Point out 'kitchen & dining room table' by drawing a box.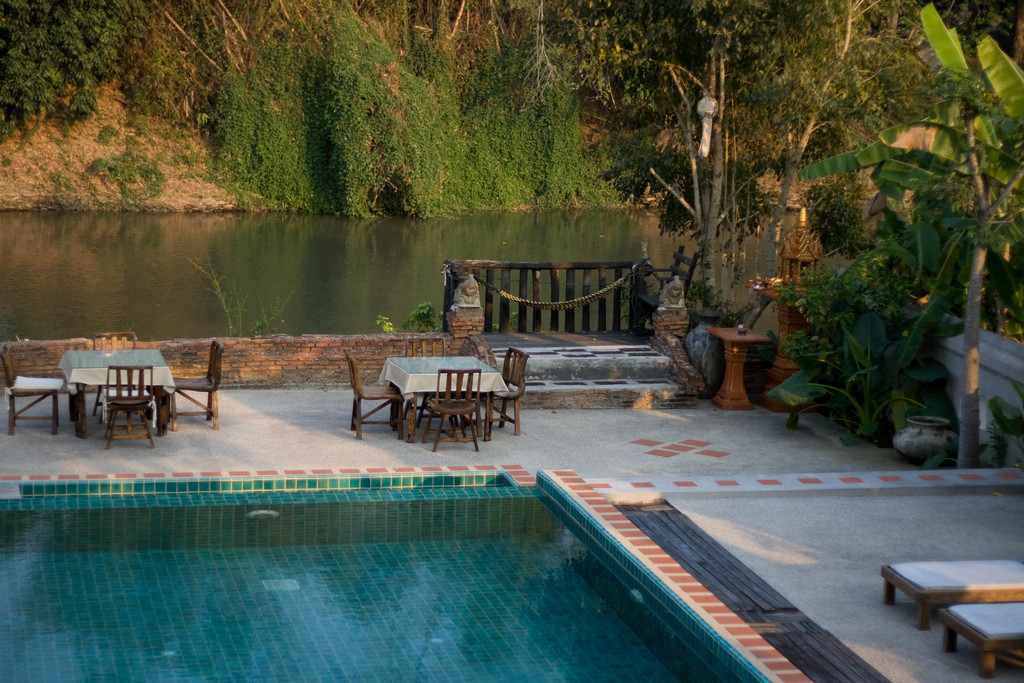
<bbox>378, 356, 508, 445</bbox>.
